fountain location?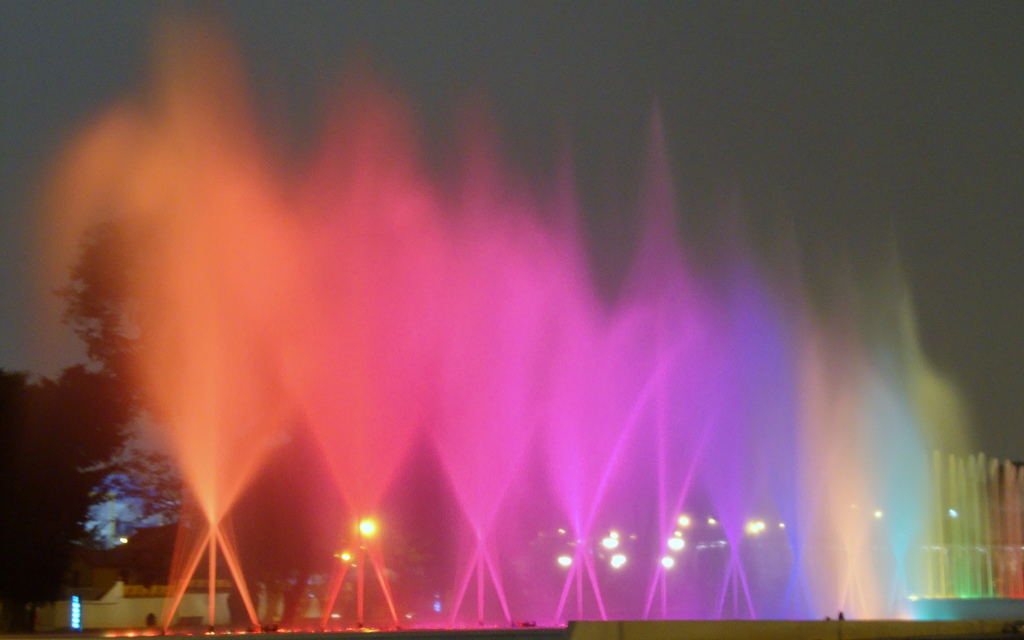
[26, 24, 1023, 634]
